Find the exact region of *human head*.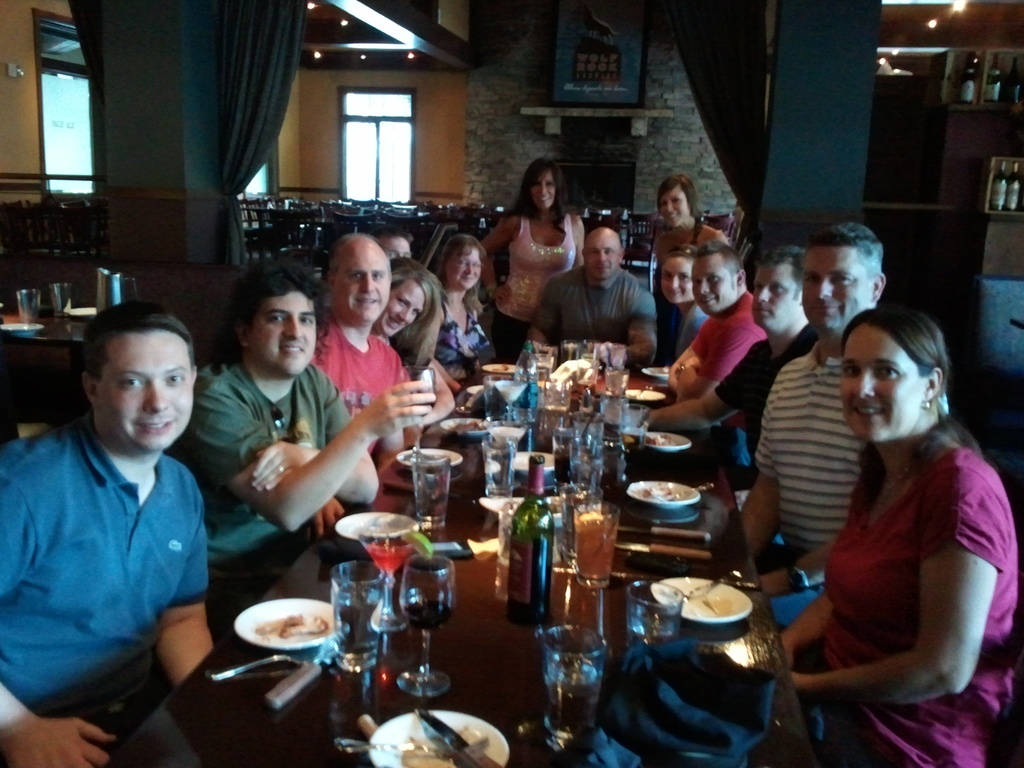
Exact region: (380, 234, 412, 260).
